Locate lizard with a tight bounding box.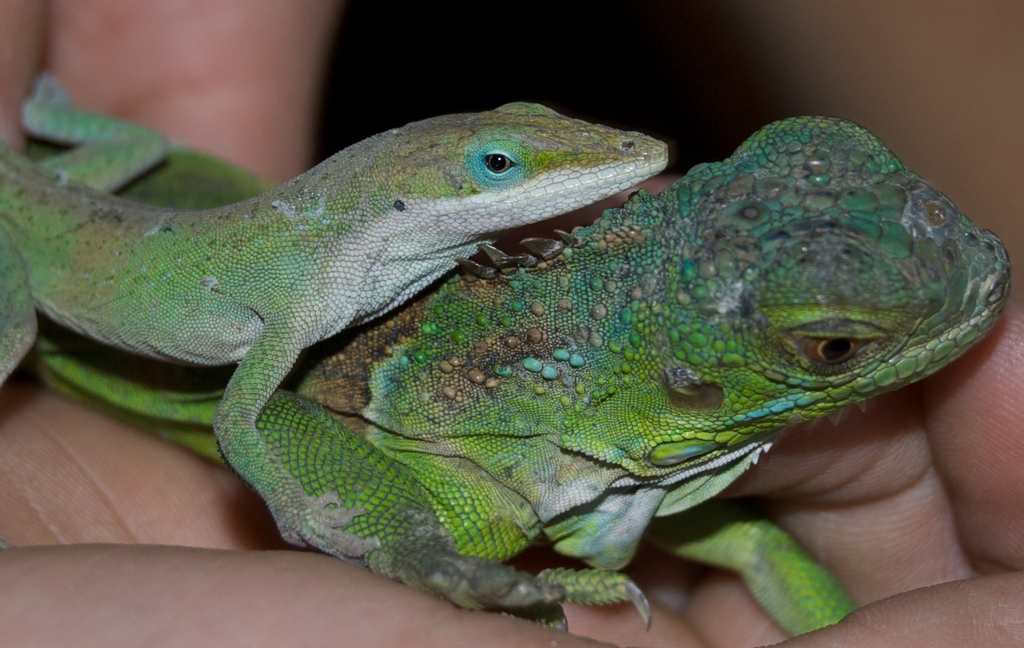
8, 105, 671, 563.
